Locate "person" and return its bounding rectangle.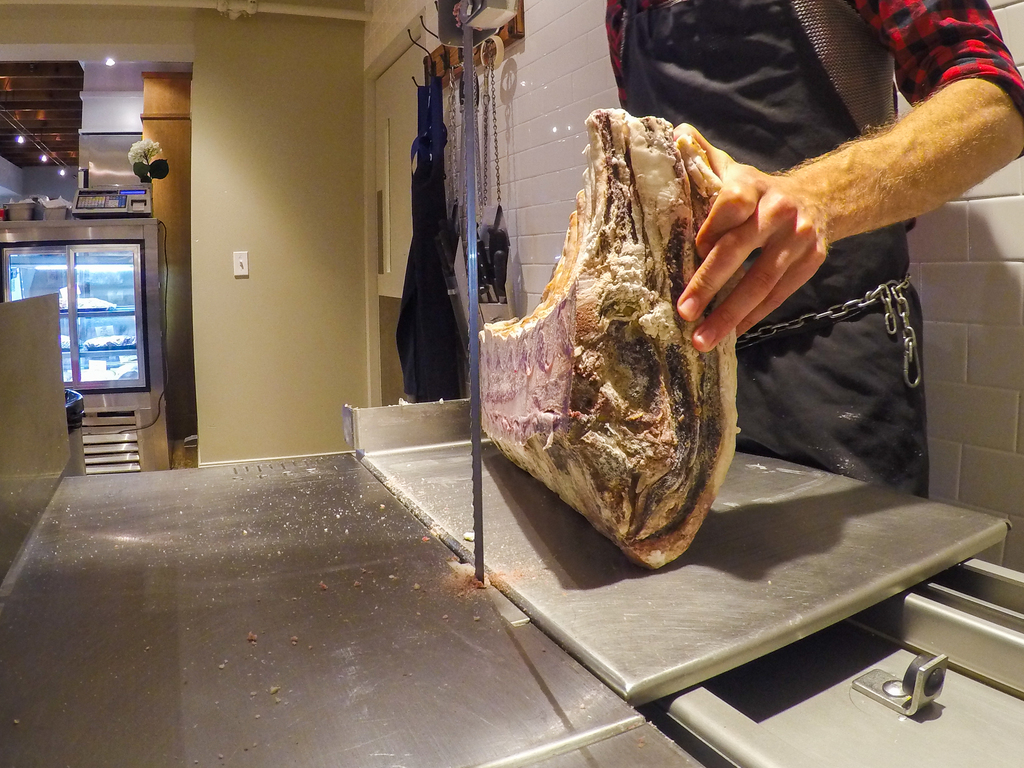
623, 7, 986, 502.
